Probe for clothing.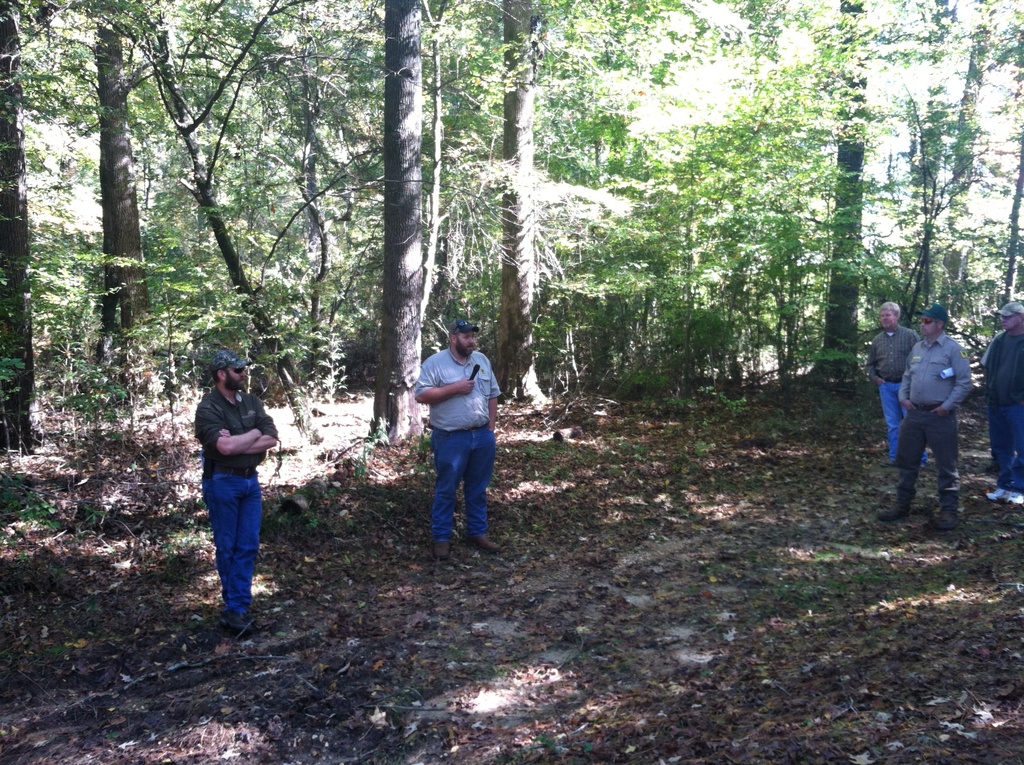
Probe result: 891/329/973/514.
